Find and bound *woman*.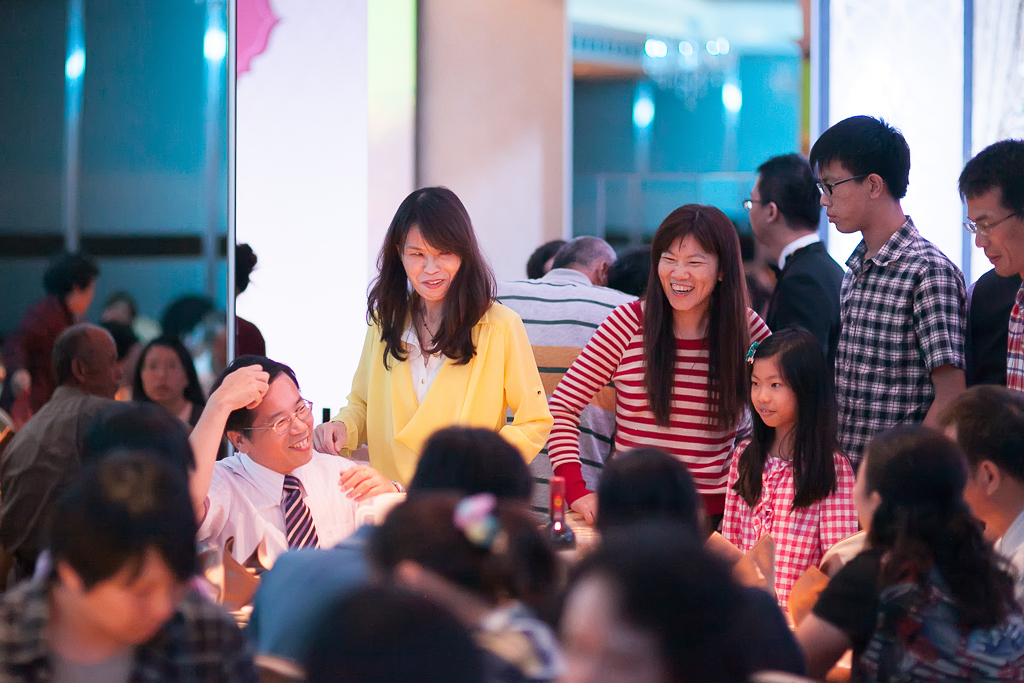
Bound: 797, 419, 1023, 682.
